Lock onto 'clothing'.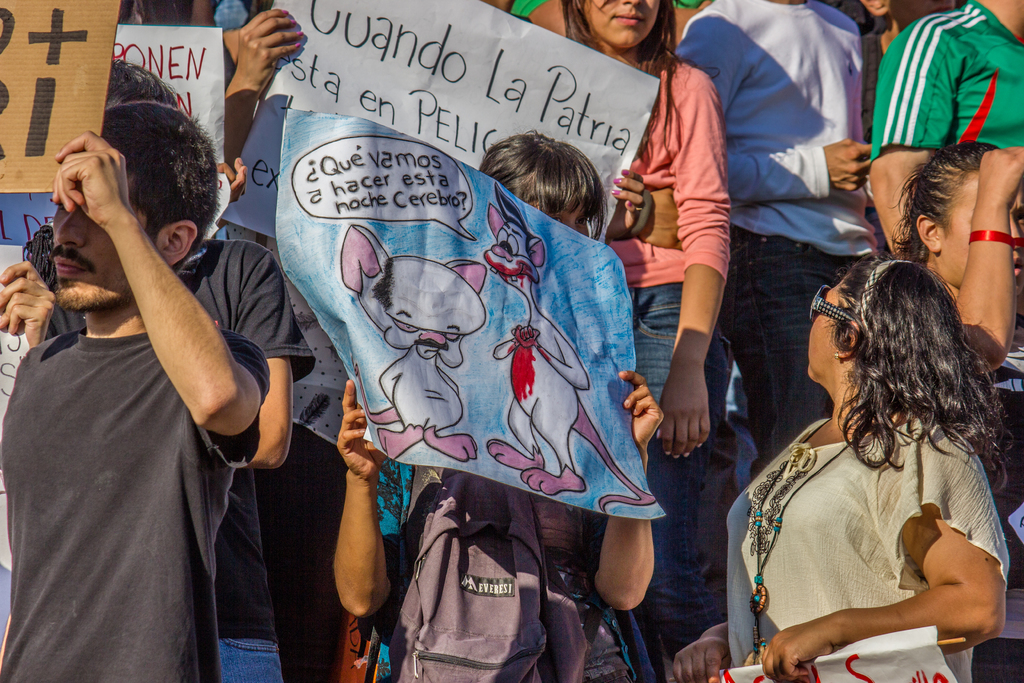
Locked: <region>589, 51, 739, 641</region>.
